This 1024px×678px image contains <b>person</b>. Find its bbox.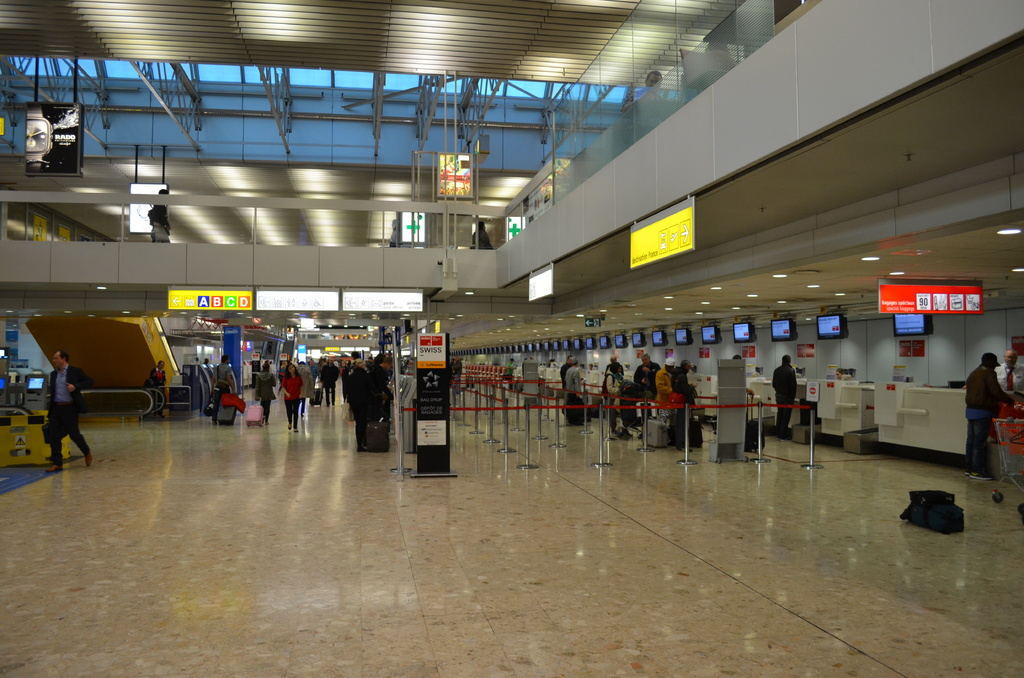
bbox(147, 188, 174, 242).
